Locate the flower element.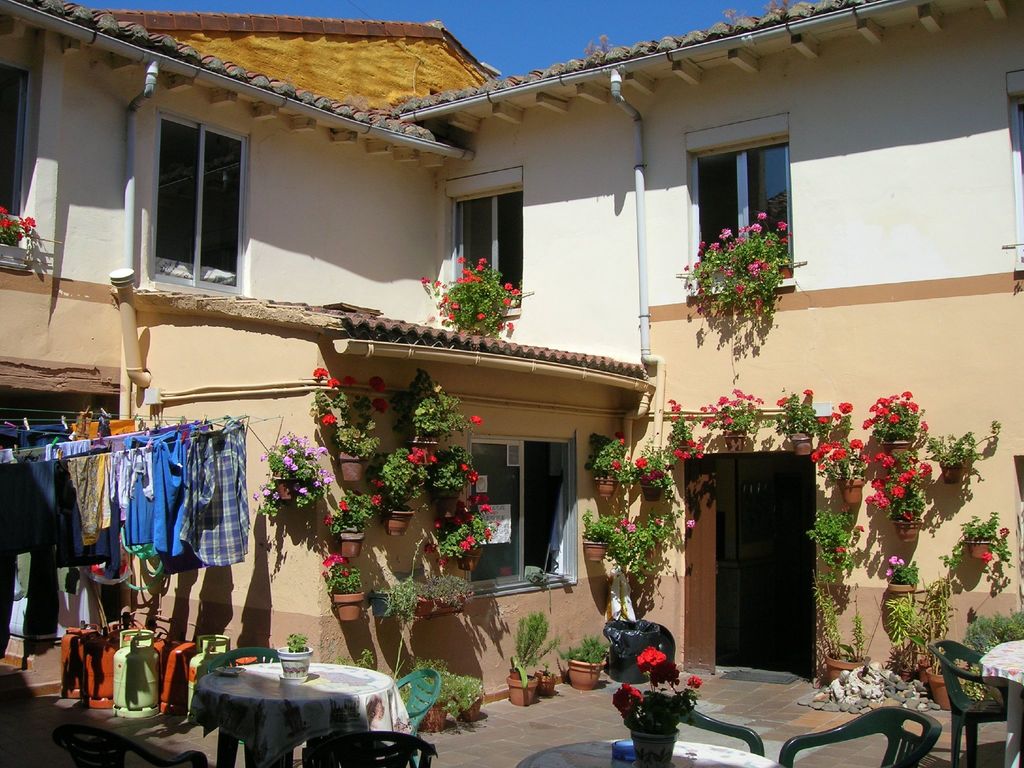
Element bbox: bbox(488, 527, 493, 535).
